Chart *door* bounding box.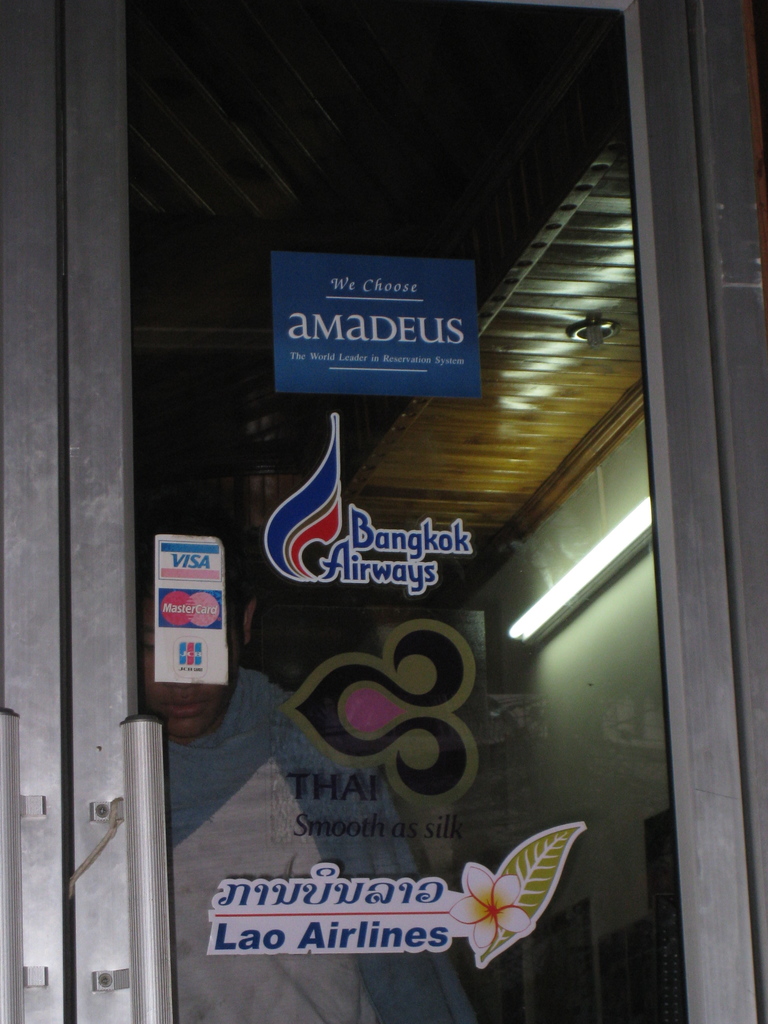
Charted: bbox=(0, 0, 767, 1023).
